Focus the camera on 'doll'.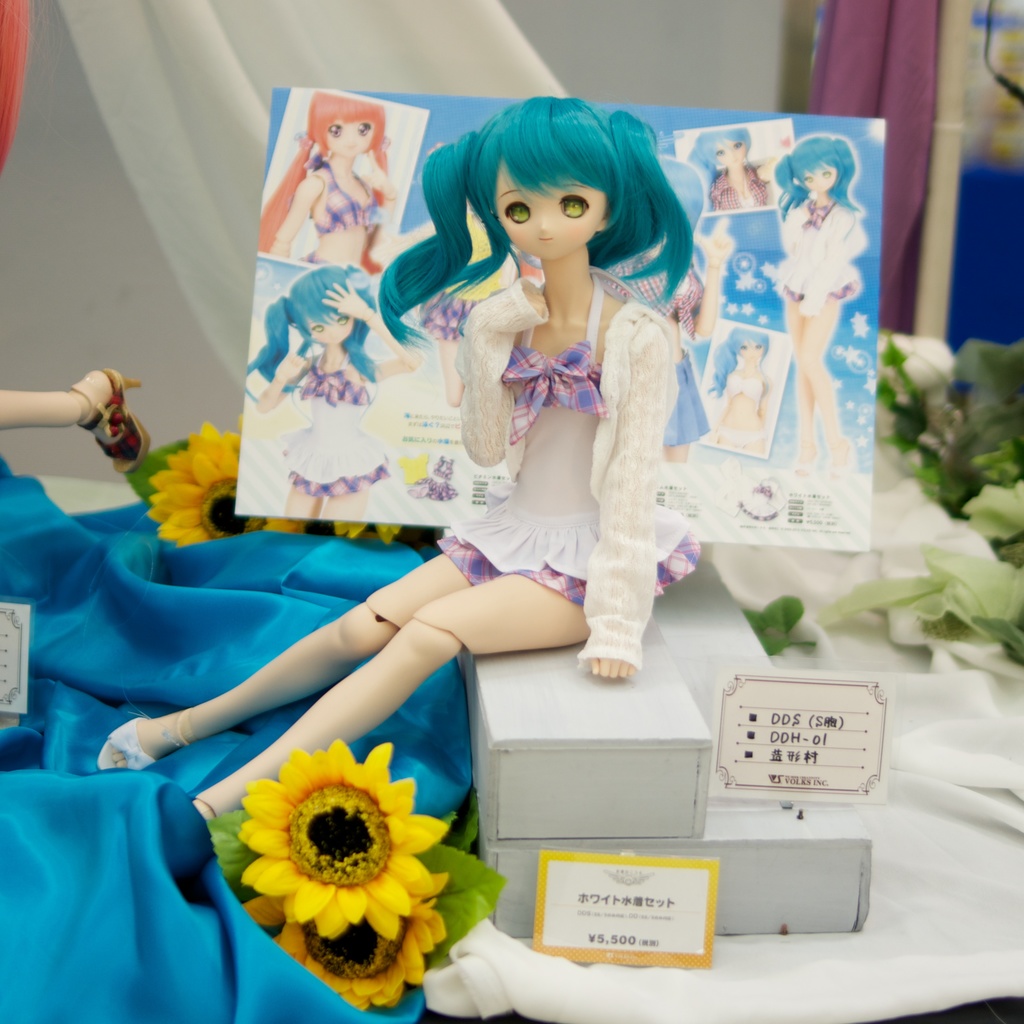
Focus region: 685 123 776 211.
